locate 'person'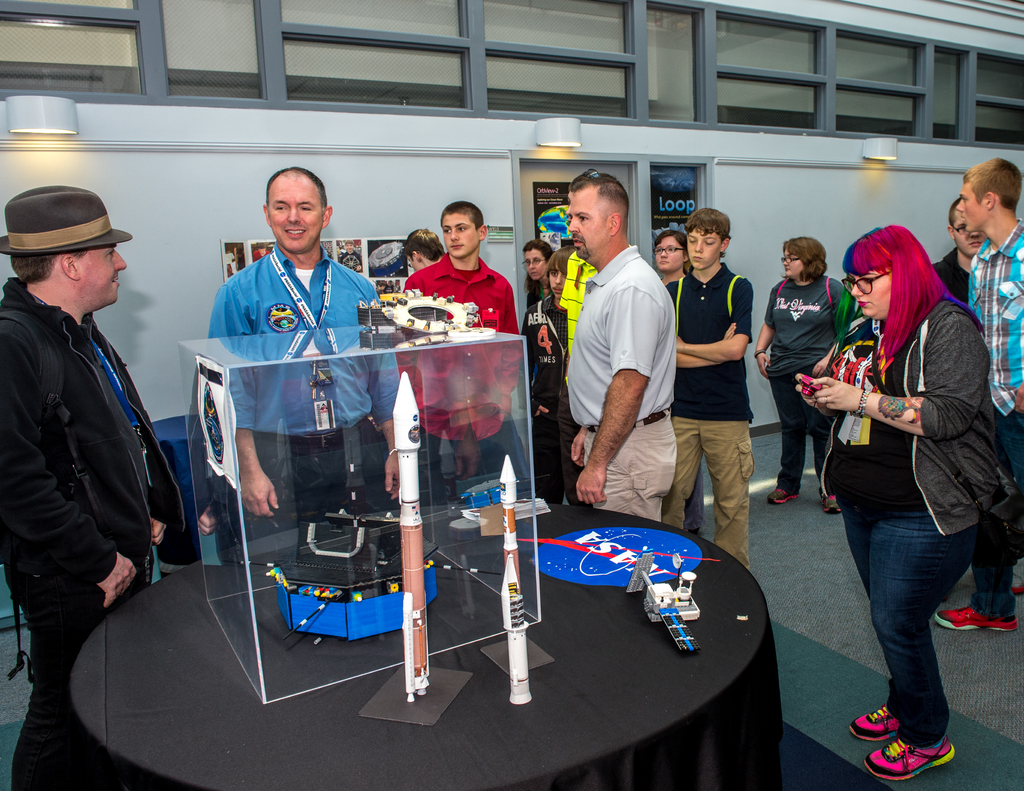
region(758, 237, 847, 510)
